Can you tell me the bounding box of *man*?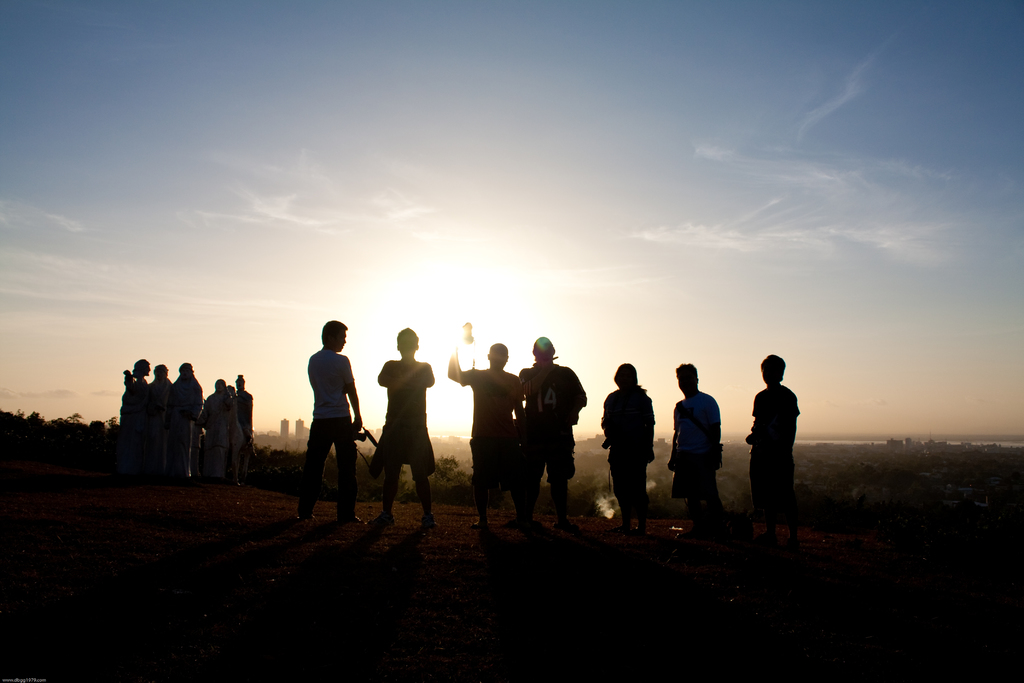
(left=446, top=315, right=524, bottom=532).
